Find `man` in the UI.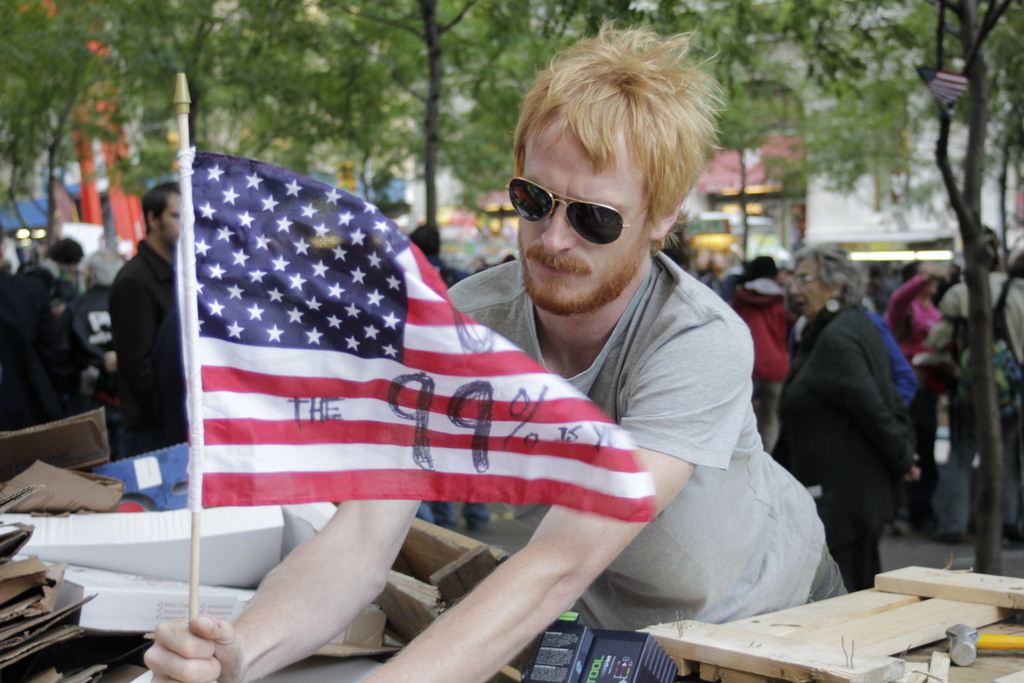
UI element at [106, 178, 188, 463].
